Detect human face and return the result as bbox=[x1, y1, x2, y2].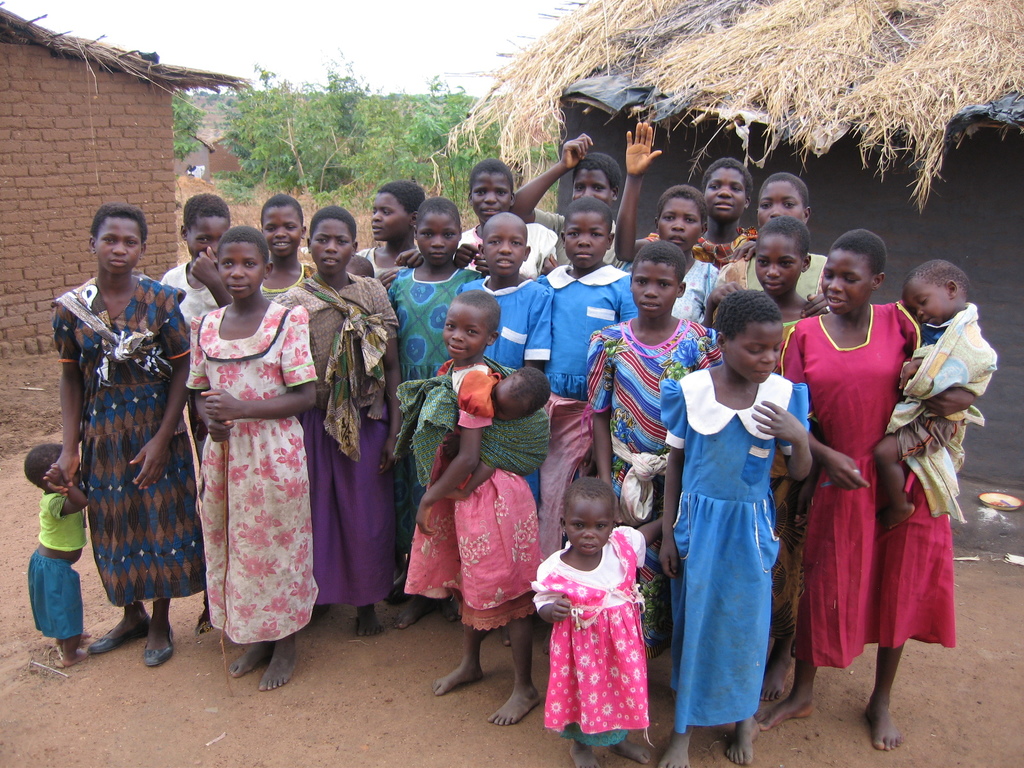
bbox=[905, 278, 951, 330].
